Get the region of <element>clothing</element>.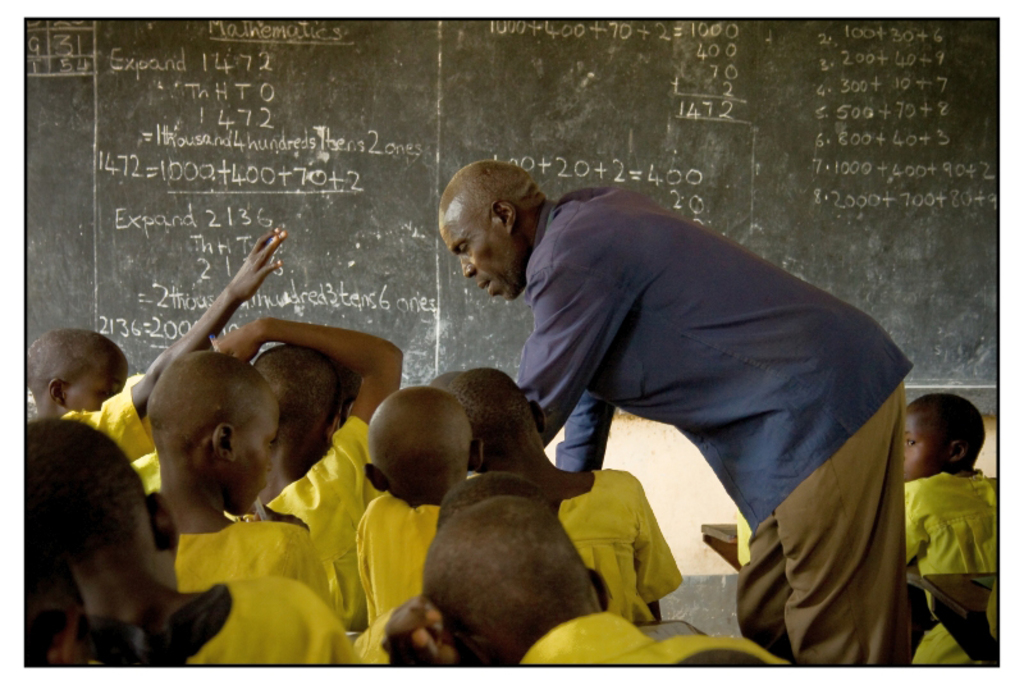
left=558, top=469, right=680, bottom=631.
